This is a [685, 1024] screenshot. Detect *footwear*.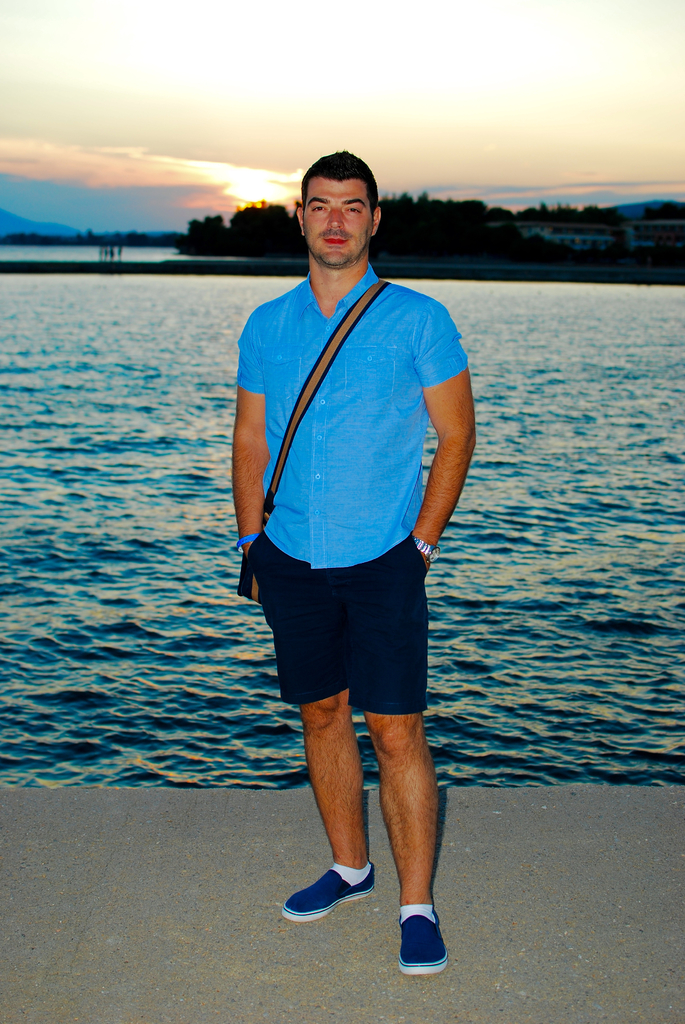
detection(278, 861, 379, 926).
